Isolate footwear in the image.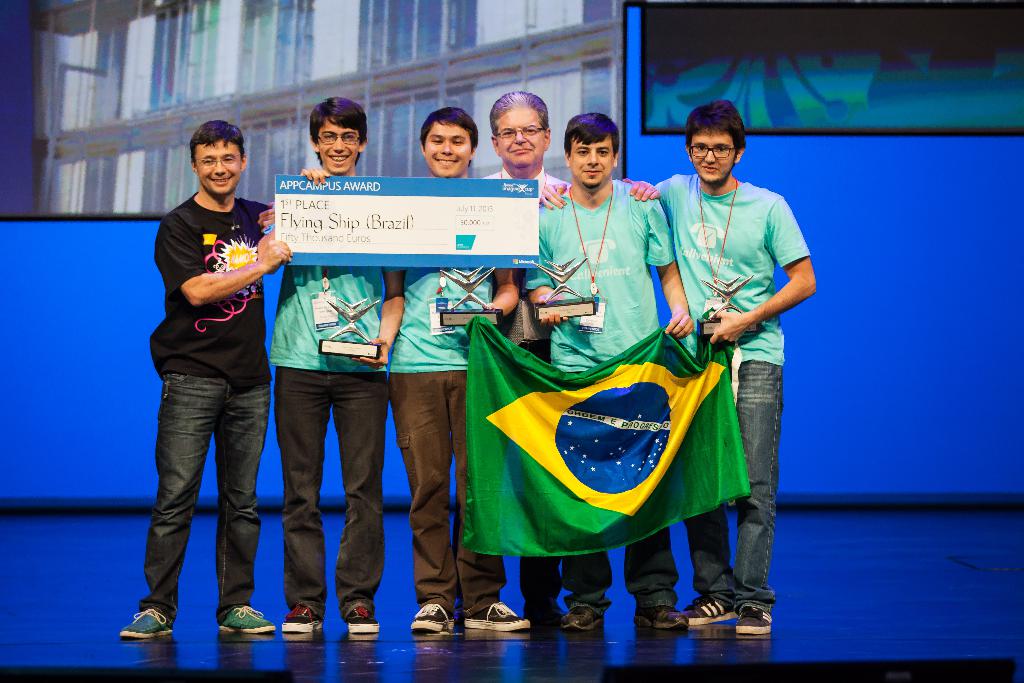
Isolated region: locate(278, 607, 322, 630).
